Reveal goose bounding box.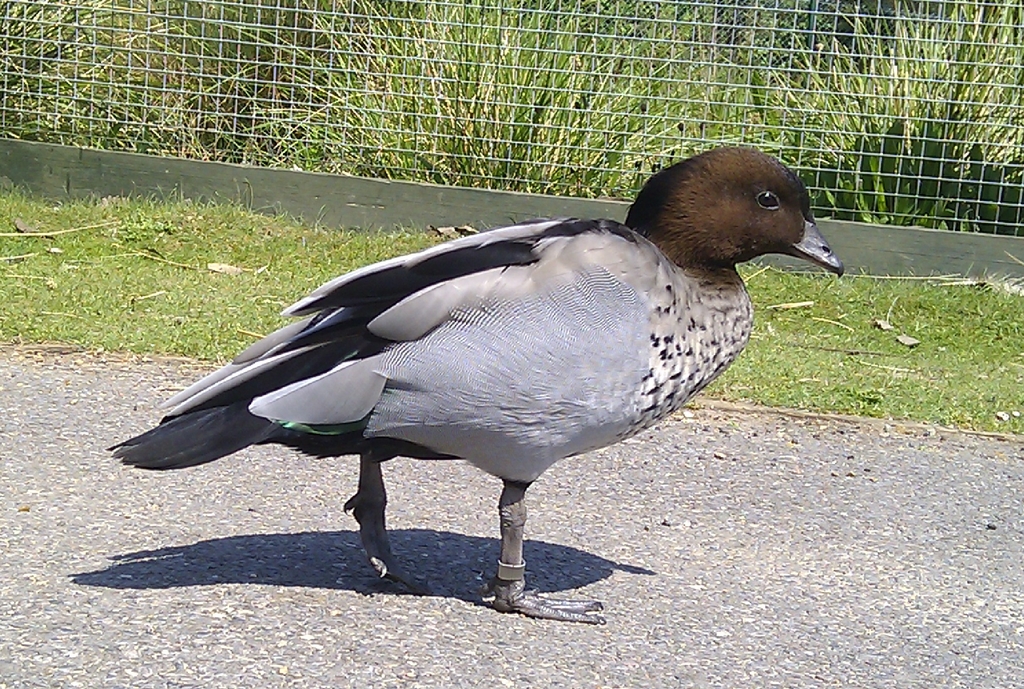
Revealed: bbox=(100, 142, 831, 629).
